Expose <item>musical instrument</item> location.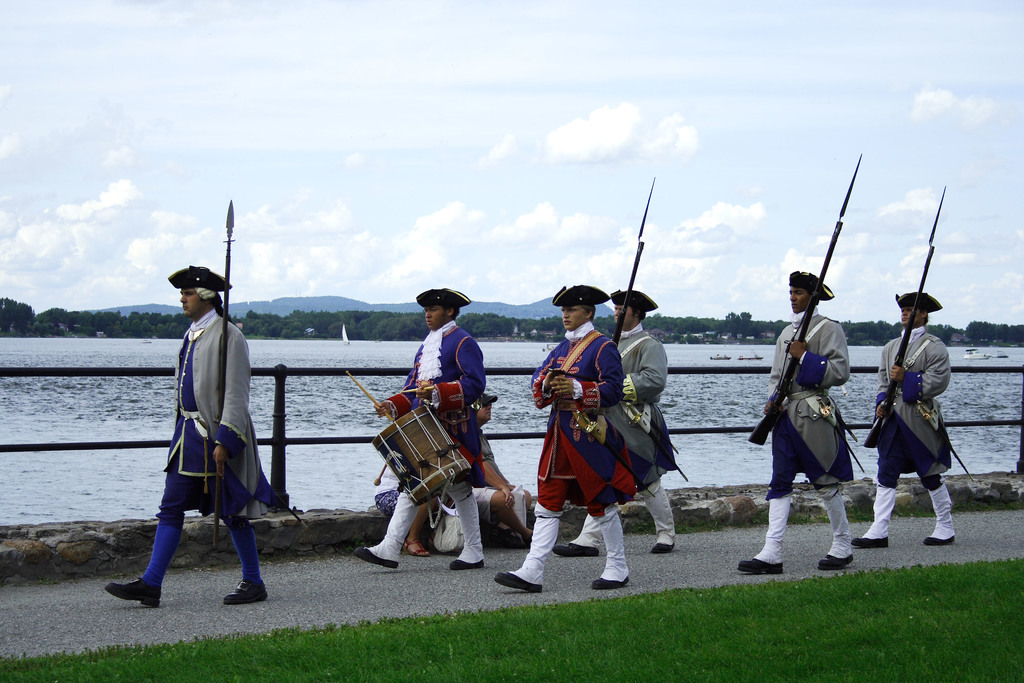
Exposed at BBox(368, 384, 484, 513).
